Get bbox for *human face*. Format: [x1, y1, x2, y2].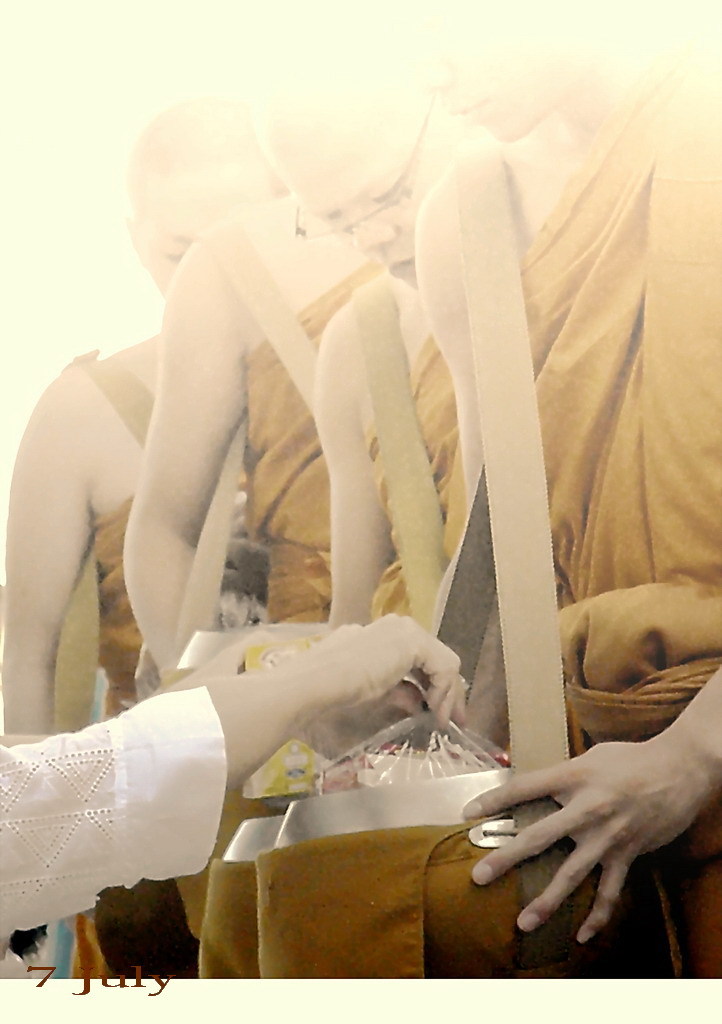
[256, 108, 444, 288].
